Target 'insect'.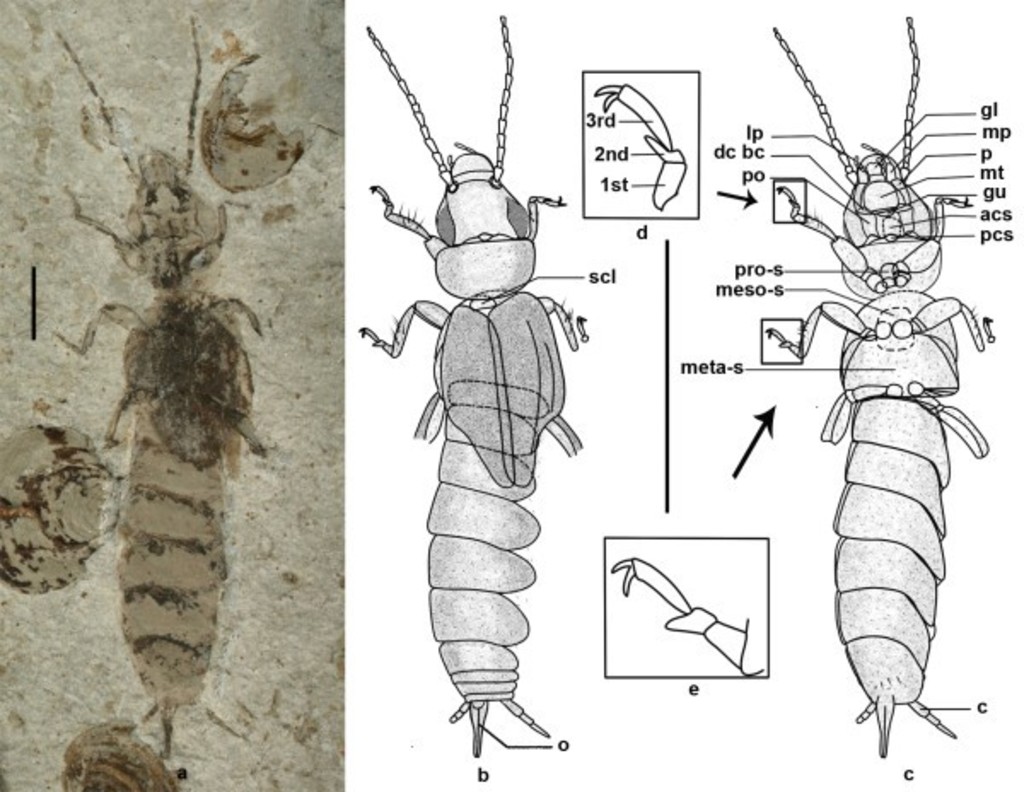
Target region: box(357, 12, 580, 758).
